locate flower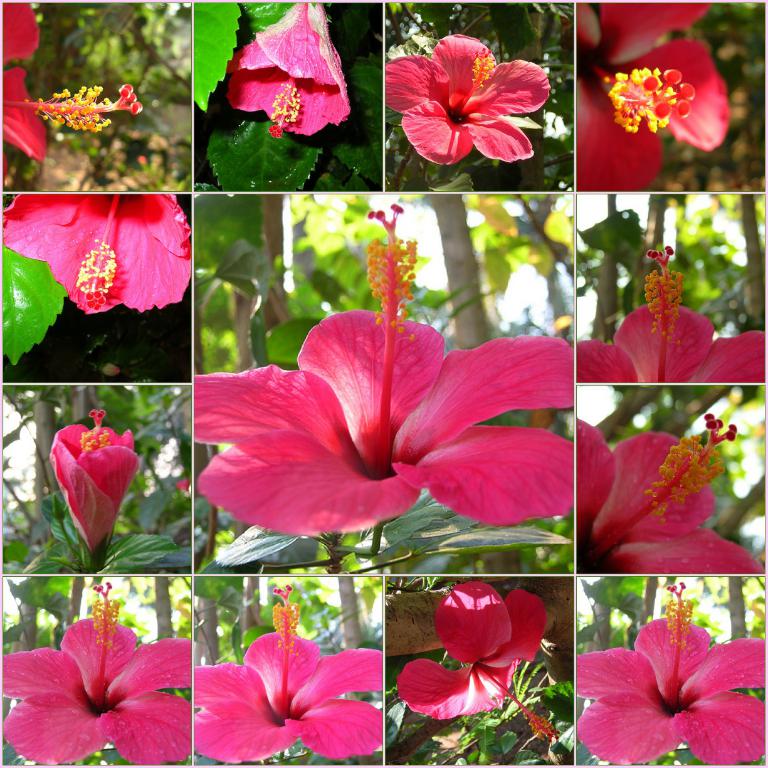
[196,202,576,544]
